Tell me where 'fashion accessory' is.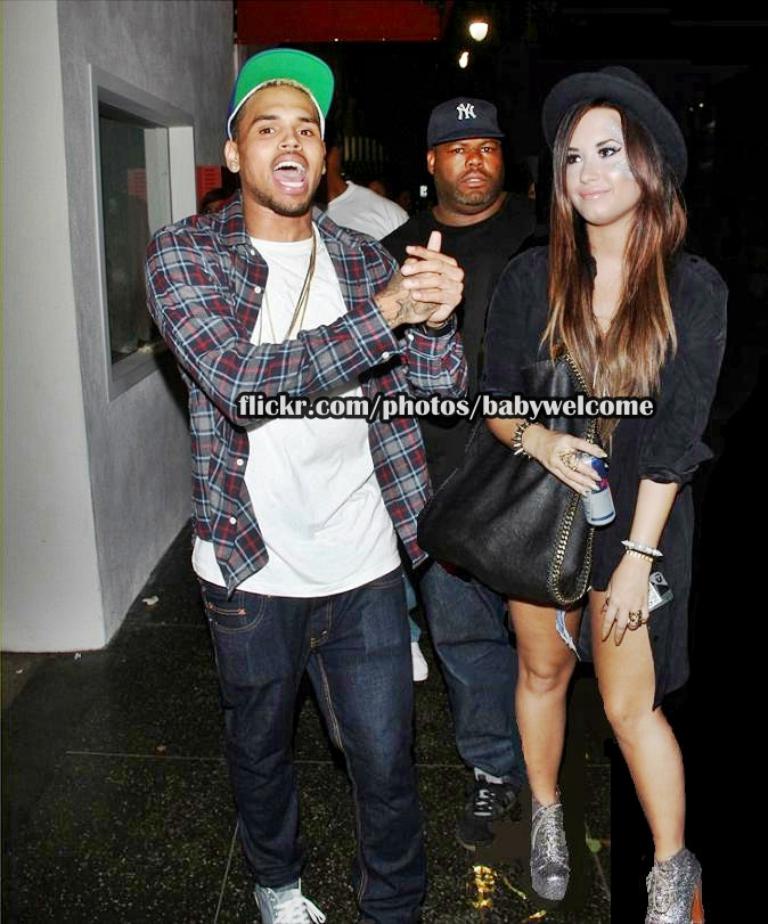
'fashion accessory' is at (226, 51, 335, 124).
